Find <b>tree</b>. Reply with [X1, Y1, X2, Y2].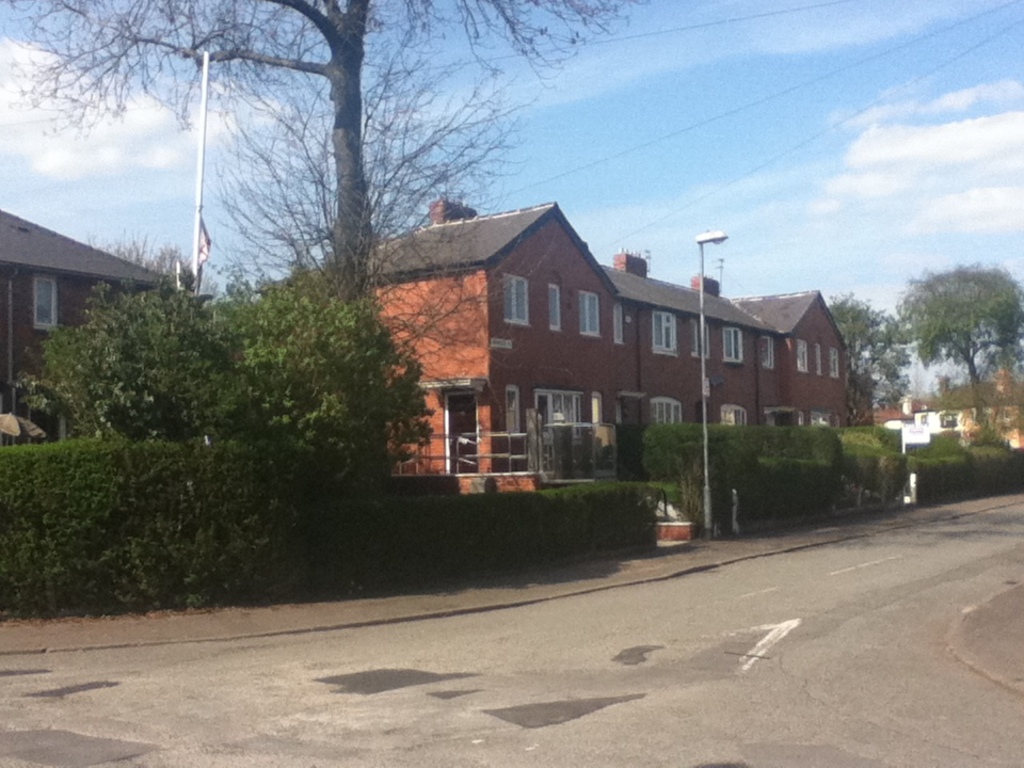
[895, 238, 1022, 427].
